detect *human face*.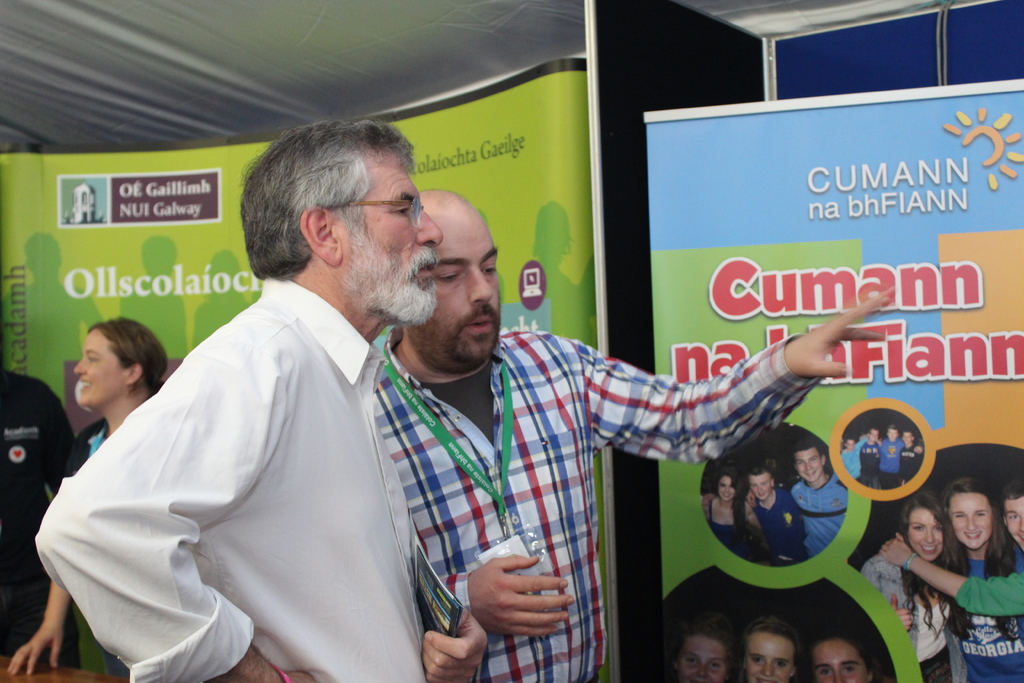
Detected at crop(946, 492, 992, 551).
